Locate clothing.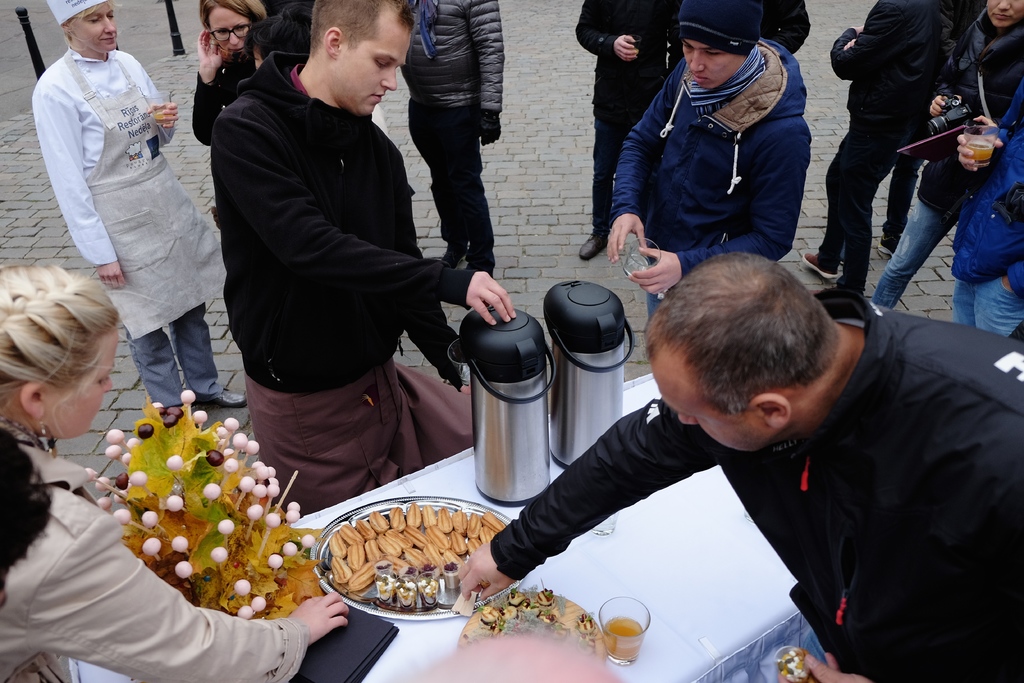
Bounding box: <region>867, 1, 1023, 317</region>.
